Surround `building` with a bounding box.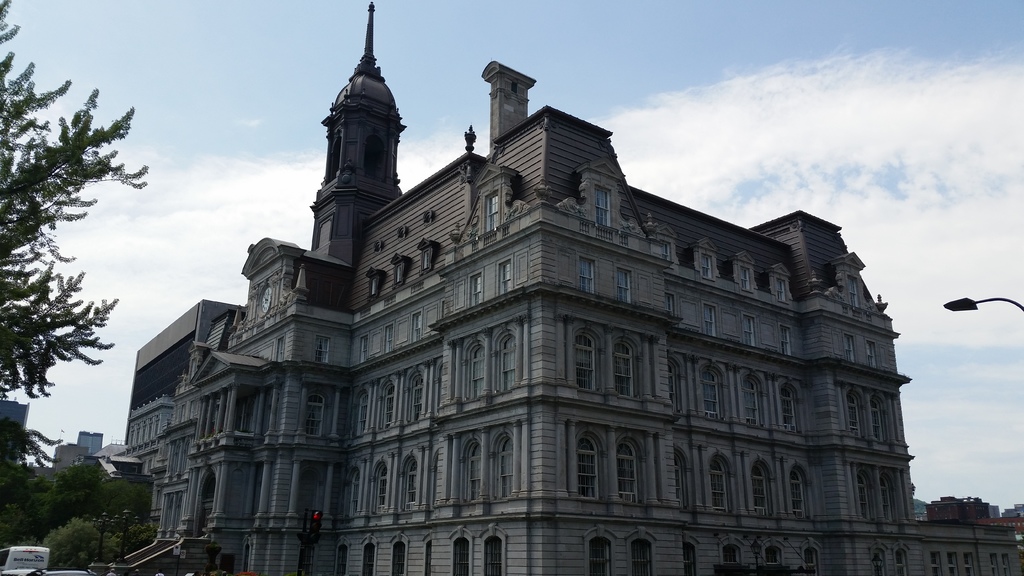
53, 429, 106, 476.
